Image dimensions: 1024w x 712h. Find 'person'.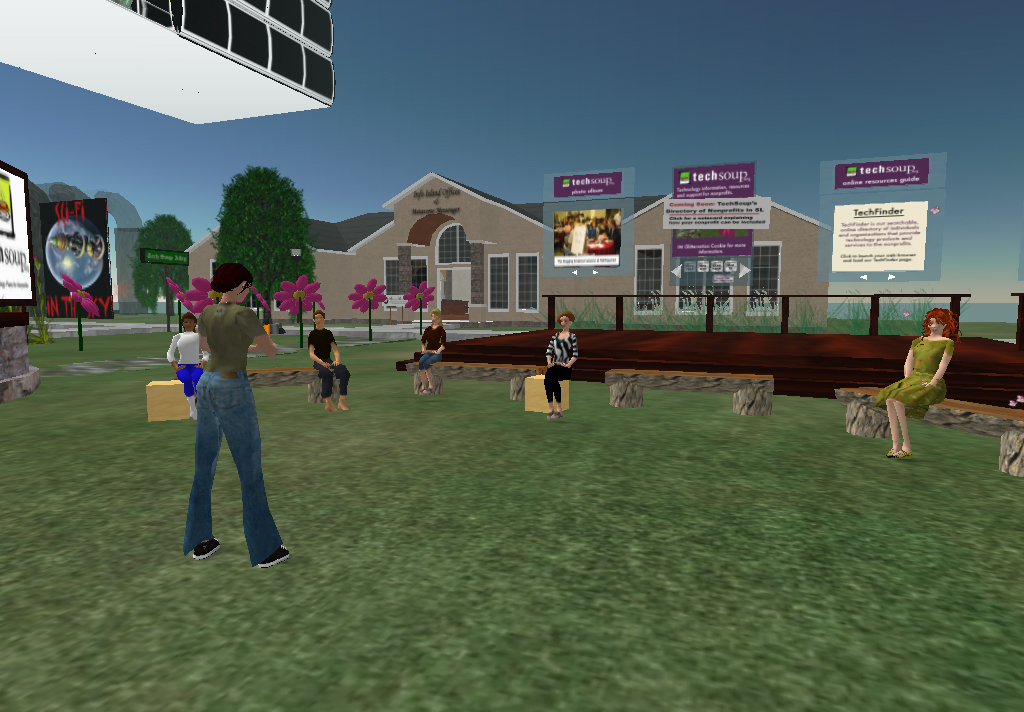
x1=543 y1=309 x2=582 y2=420.
